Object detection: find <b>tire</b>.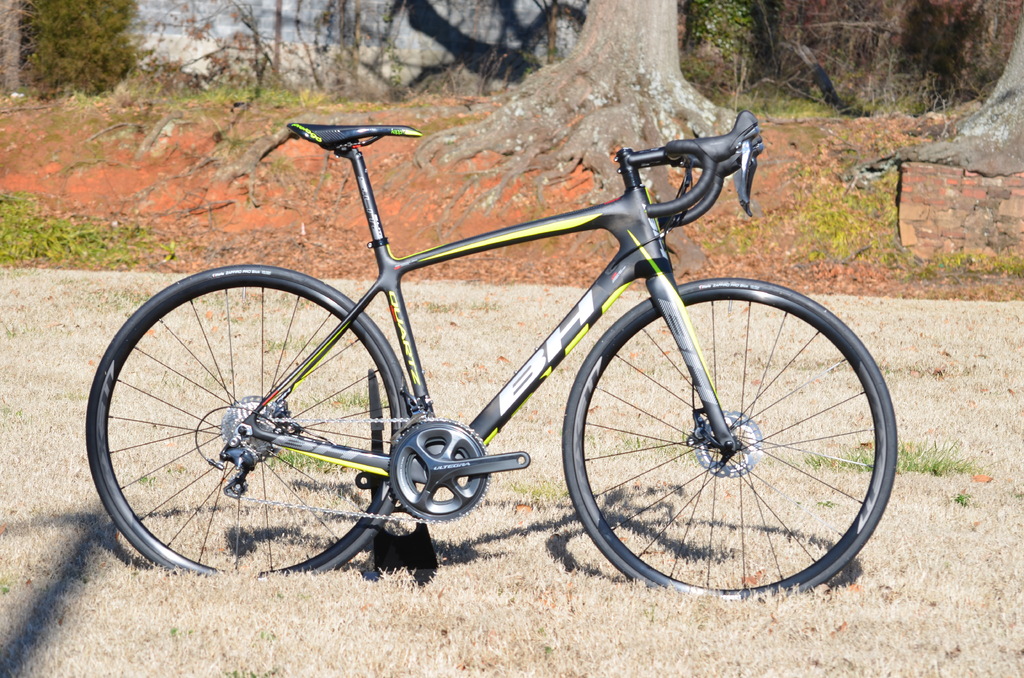
[563,277,896,604].
